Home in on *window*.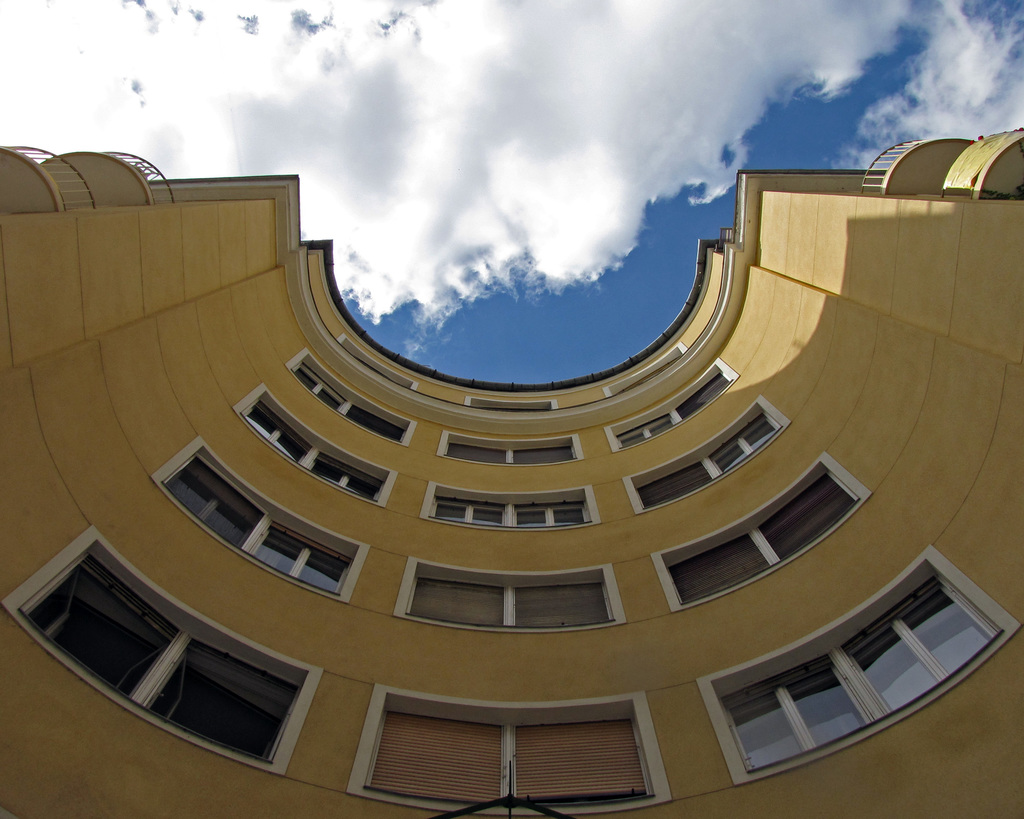
Homed in at <bbox>675, 475, 865, 609</bbox>.
